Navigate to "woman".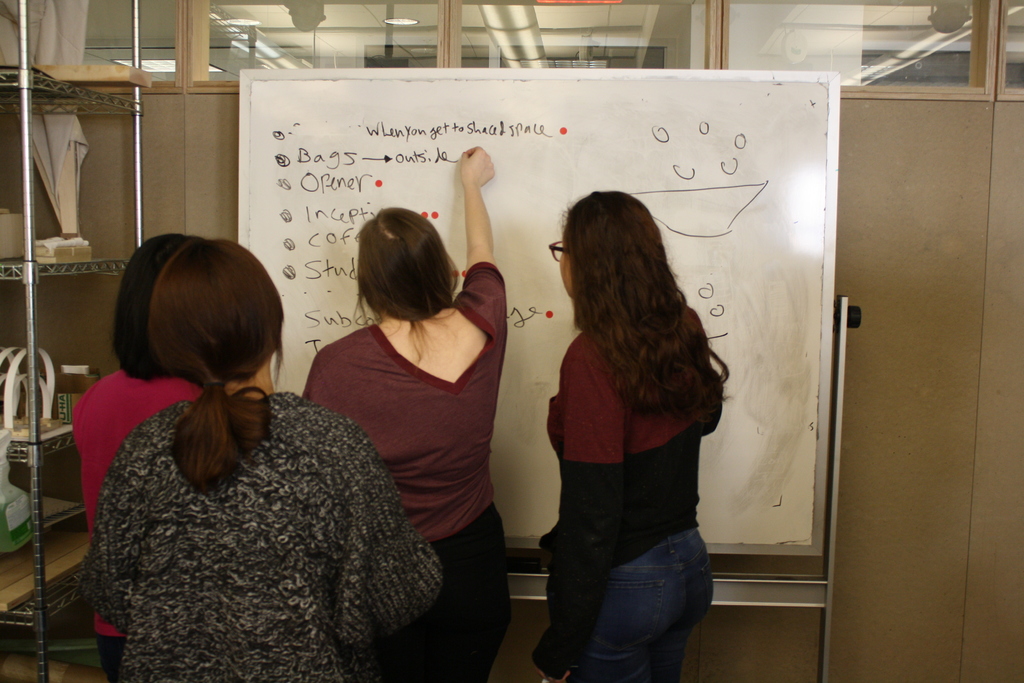
Navigation target: select_region(530, 188, 732, 682).
